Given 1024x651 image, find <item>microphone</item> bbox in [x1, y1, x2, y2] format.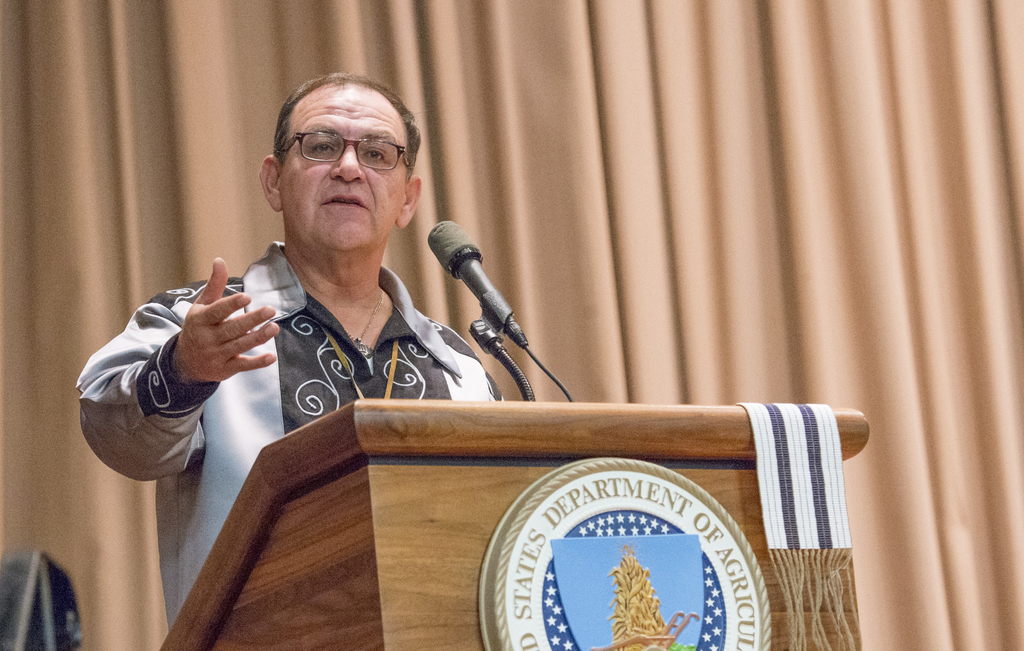
[421, 221, 536, 380].
